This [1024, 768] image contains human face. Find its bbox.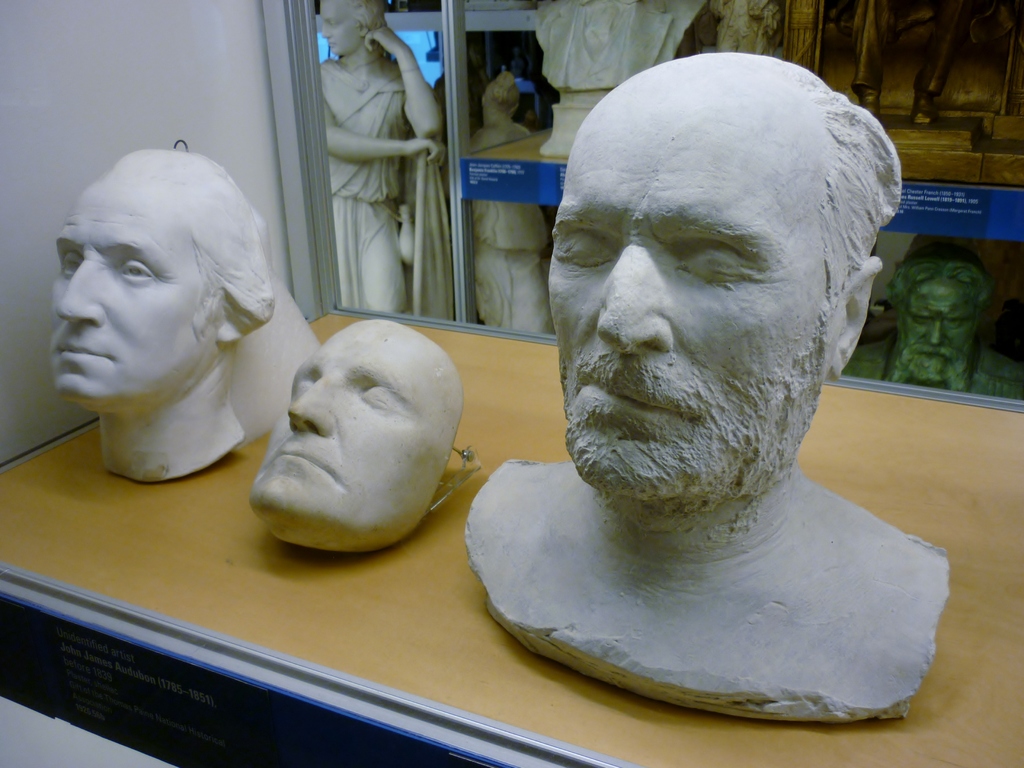
x1=45 y1=177 x2=221 y2=408.
